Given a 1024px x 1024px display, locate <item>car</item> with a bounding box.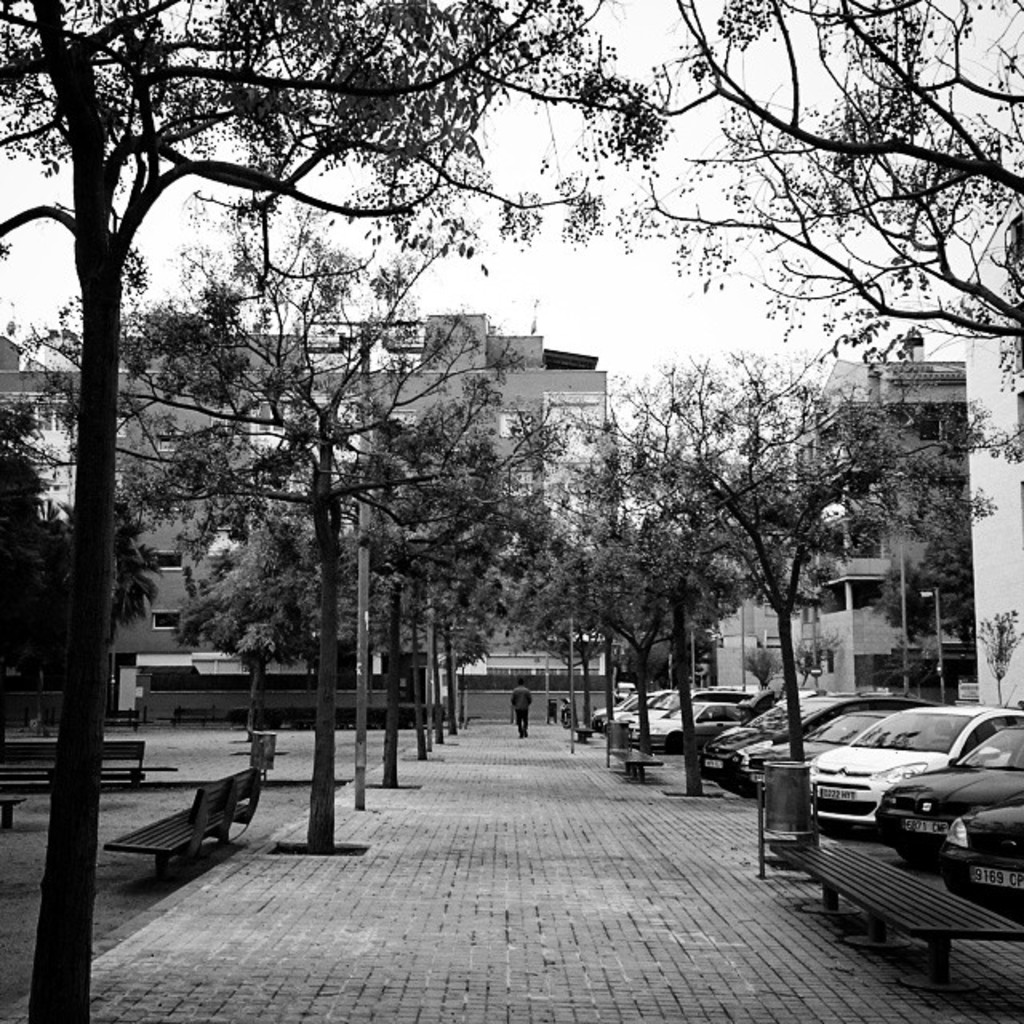
Located: 805/701/1021/829.
